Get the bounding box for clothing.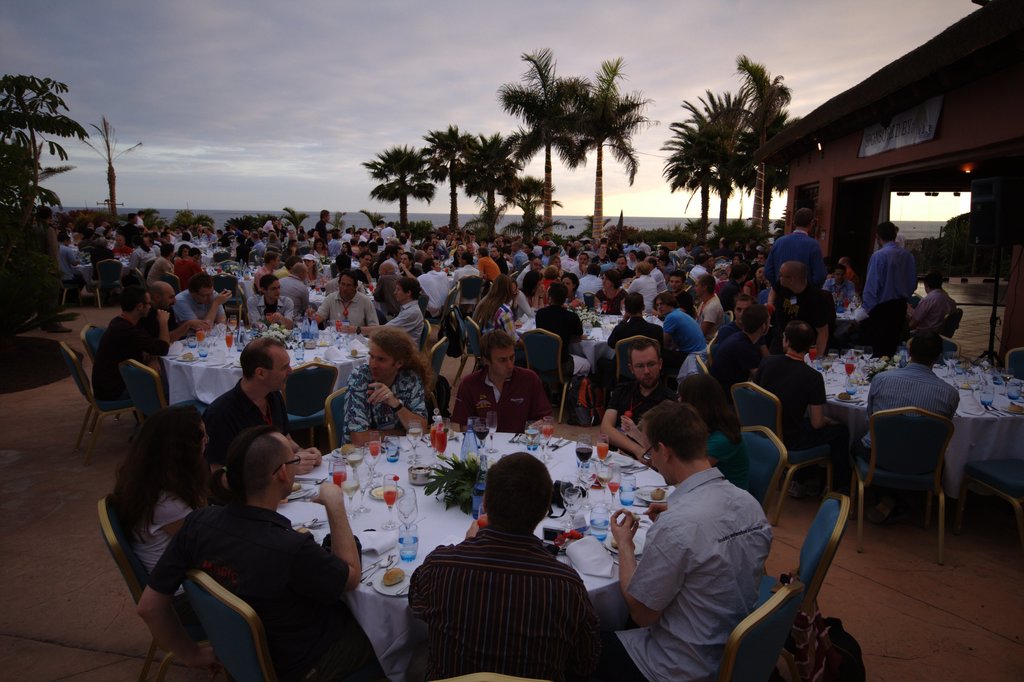
337/377/428/444.
